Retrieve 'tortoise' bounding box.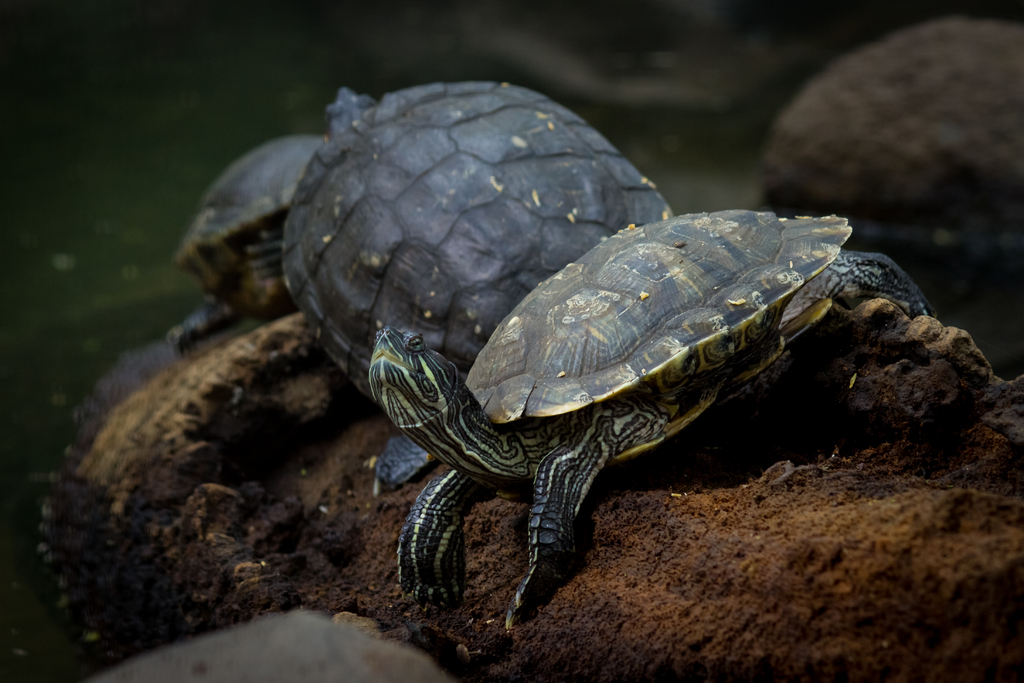
Bounding box: {"left": 365, "top": 207, "right": 941, "bottom": 634}.
